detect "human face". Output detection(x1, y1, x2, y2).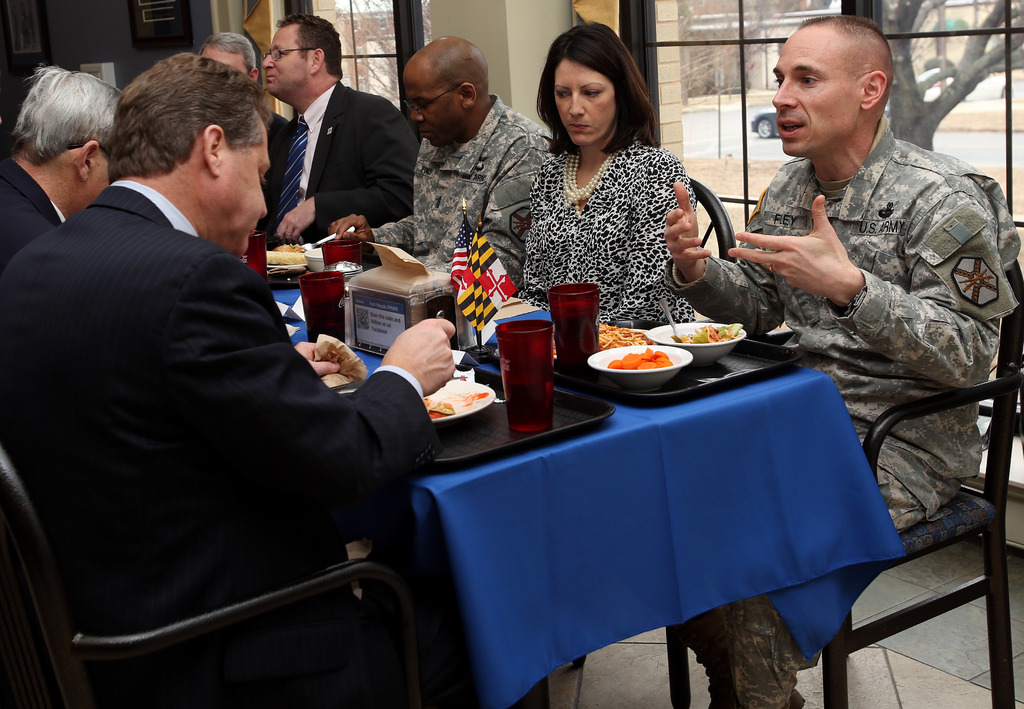
detection(771, 23, 852, 159).
